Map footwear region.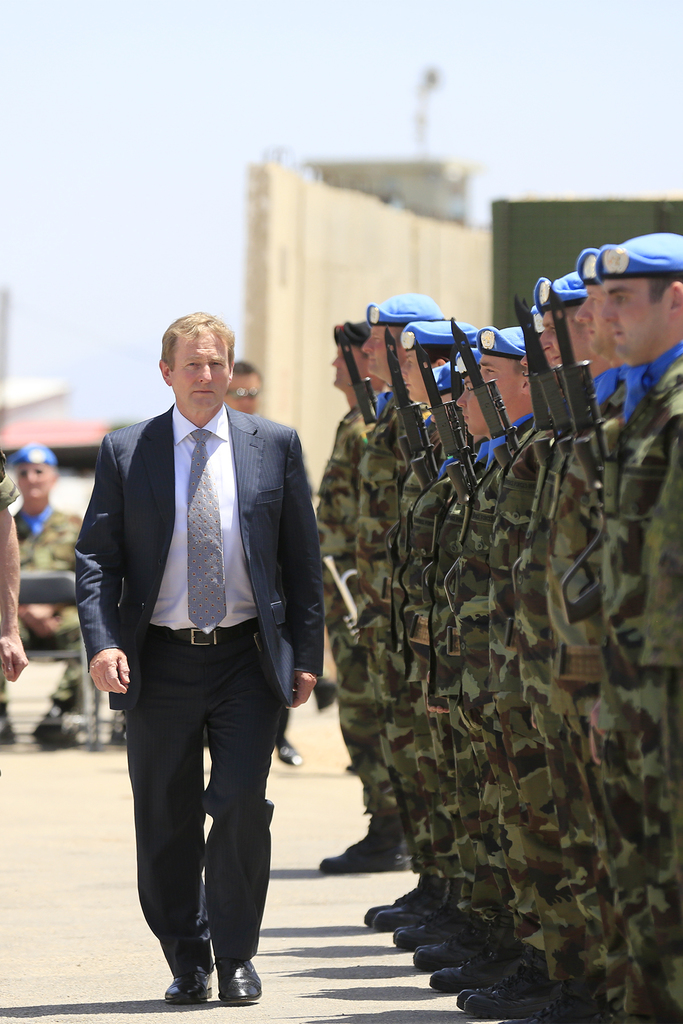
Mapped to rect(174, 941, 264, 1000).
